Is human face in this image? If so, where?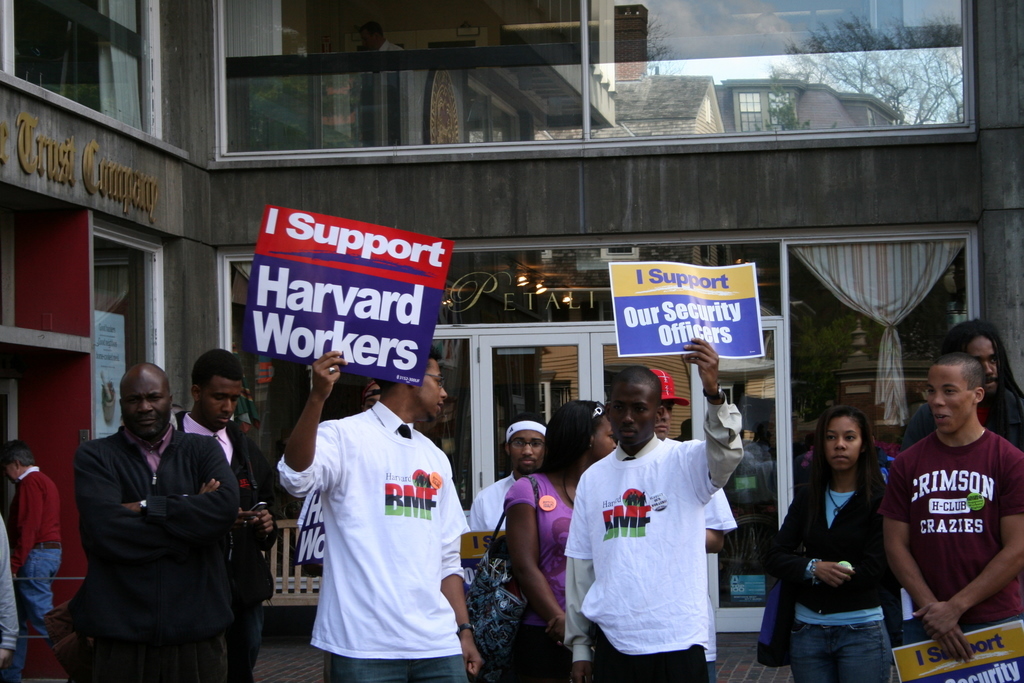
Yes, at [x1=417, y1=360, x2=449, y2=417].
